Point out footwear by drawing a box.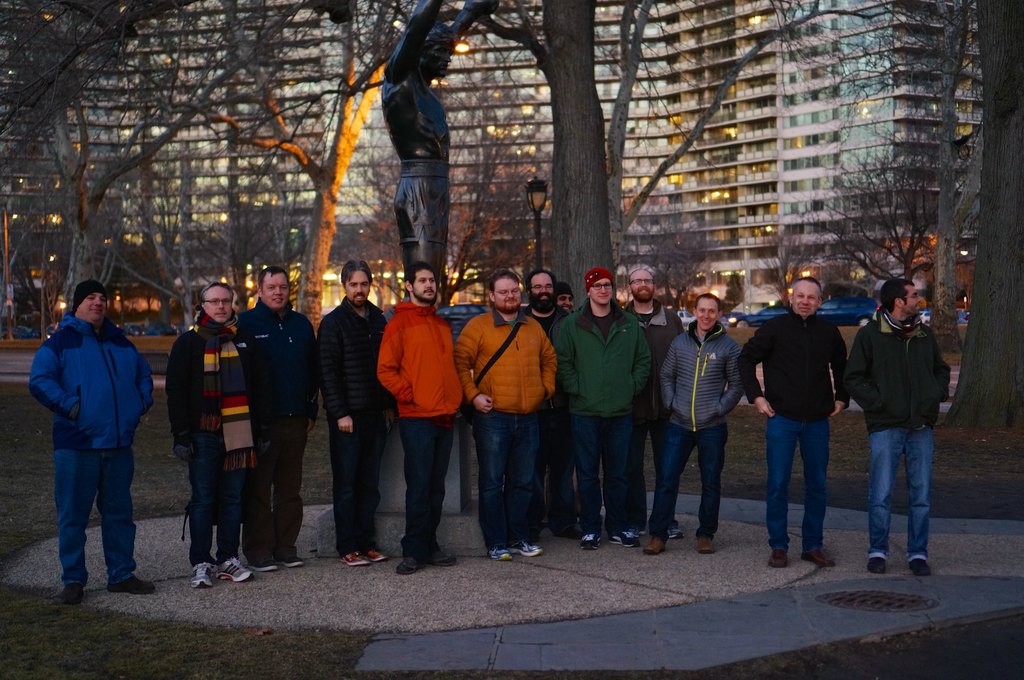
{"x1": 216, "y1": 556, "x2": 256, "y2": 583}.
